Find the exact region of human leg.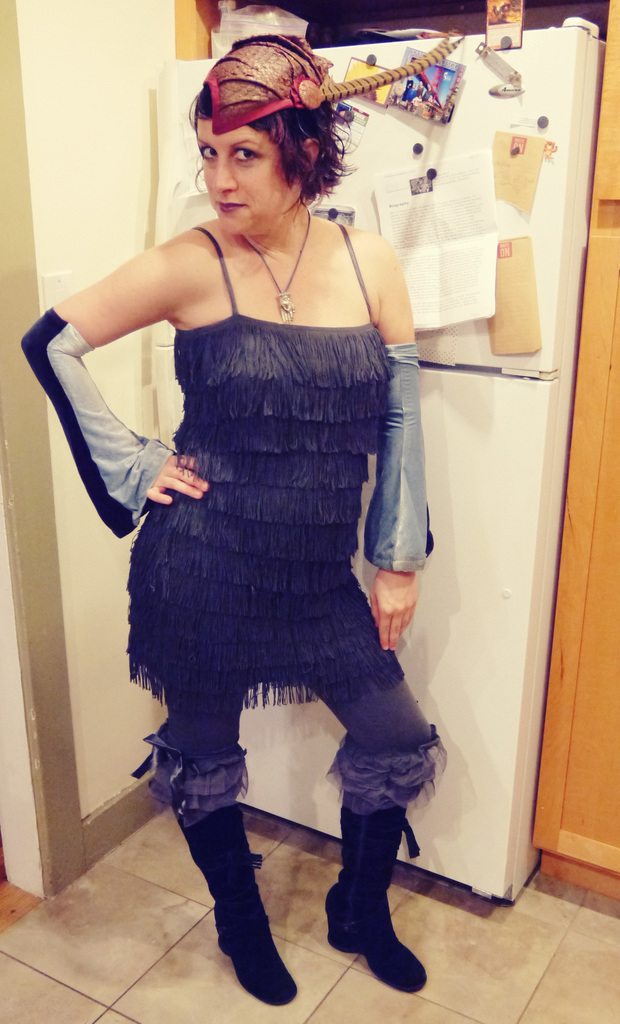
Exact region: {"left": 159, "top": 668, "right": 311, "bottom": 1011}.
